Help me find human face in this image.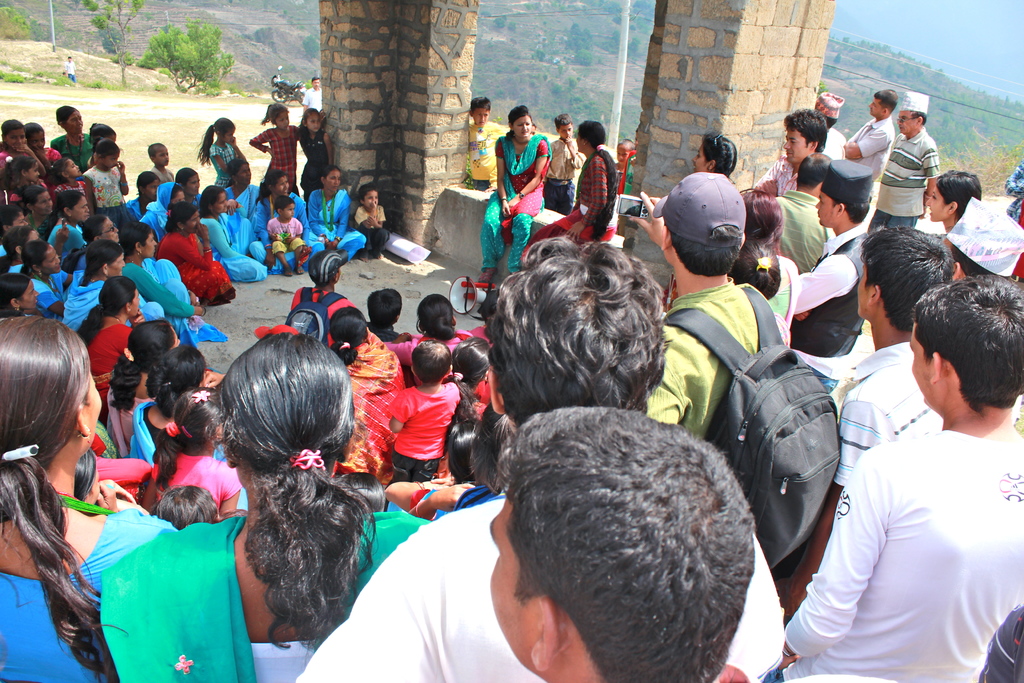
Found it: bbox=(312, 78, 319, 88).
